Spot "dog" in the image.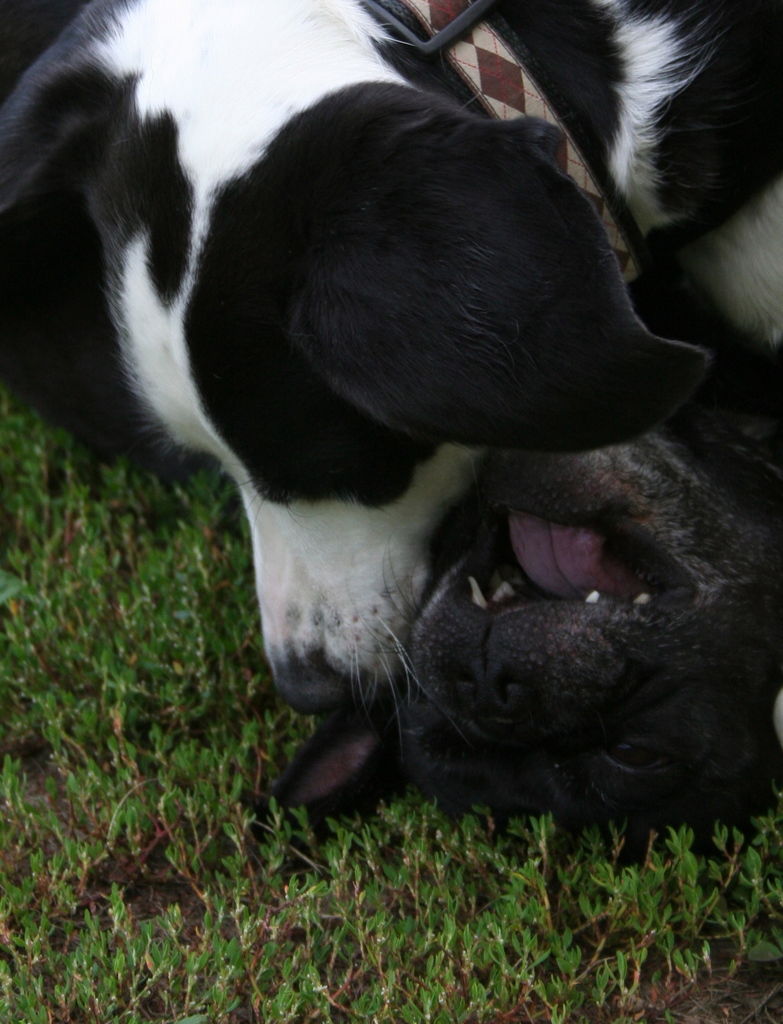
"dog" found at 0 0 782 764.
